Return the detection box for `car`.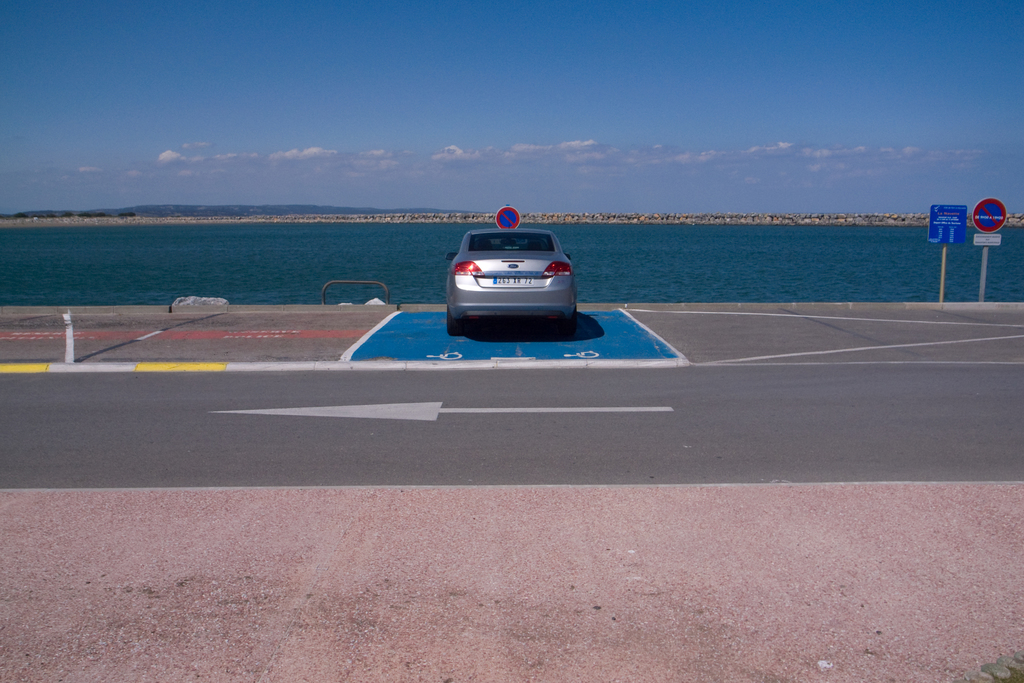
locate(446, 219, 595, 321).
